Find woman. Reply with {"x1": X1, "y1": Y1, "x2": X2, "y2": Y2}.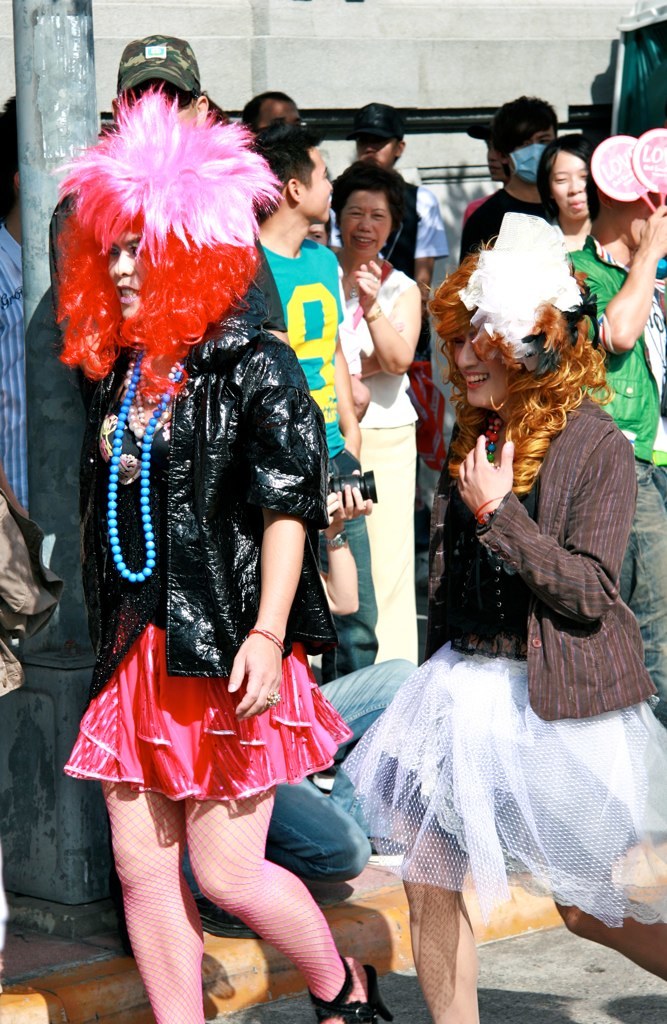
{"x1": 378, "y1": 218, "x2": 634, "y2": 960}.
